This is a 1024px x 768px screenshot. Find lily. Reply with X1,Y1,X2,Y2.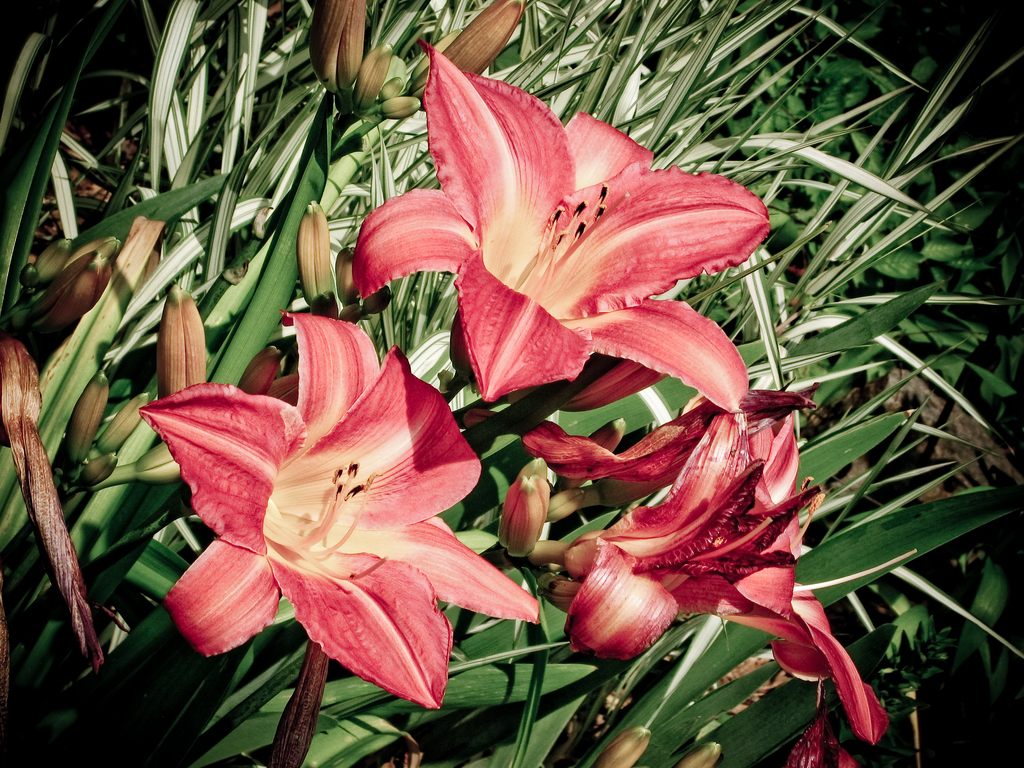
563,401,886,749.
